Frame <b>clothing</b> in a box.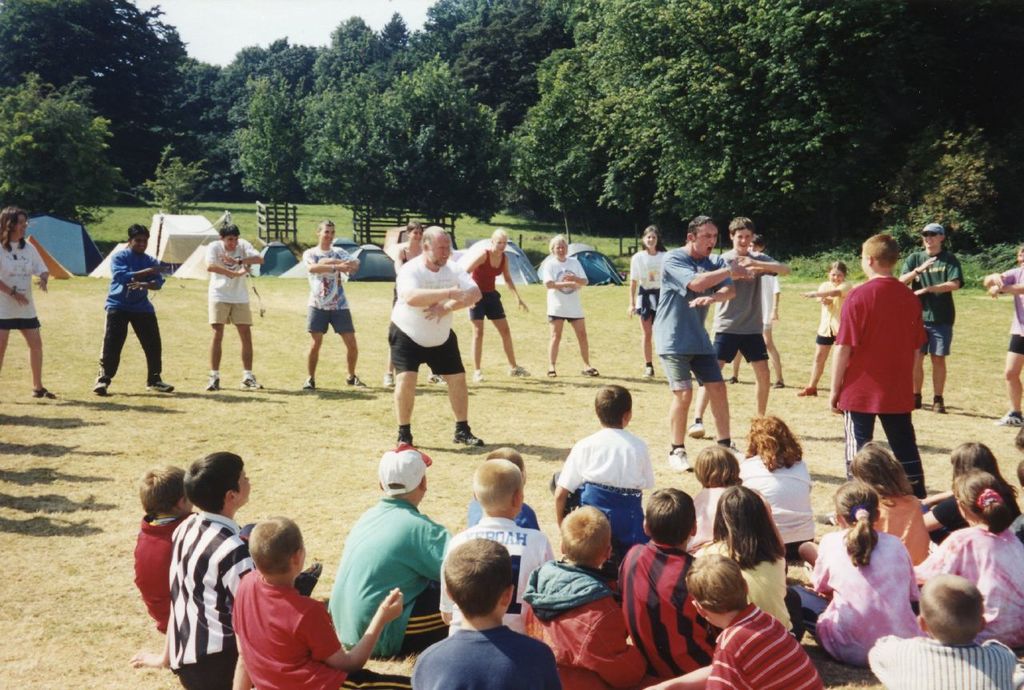
(208,238,263,321).
